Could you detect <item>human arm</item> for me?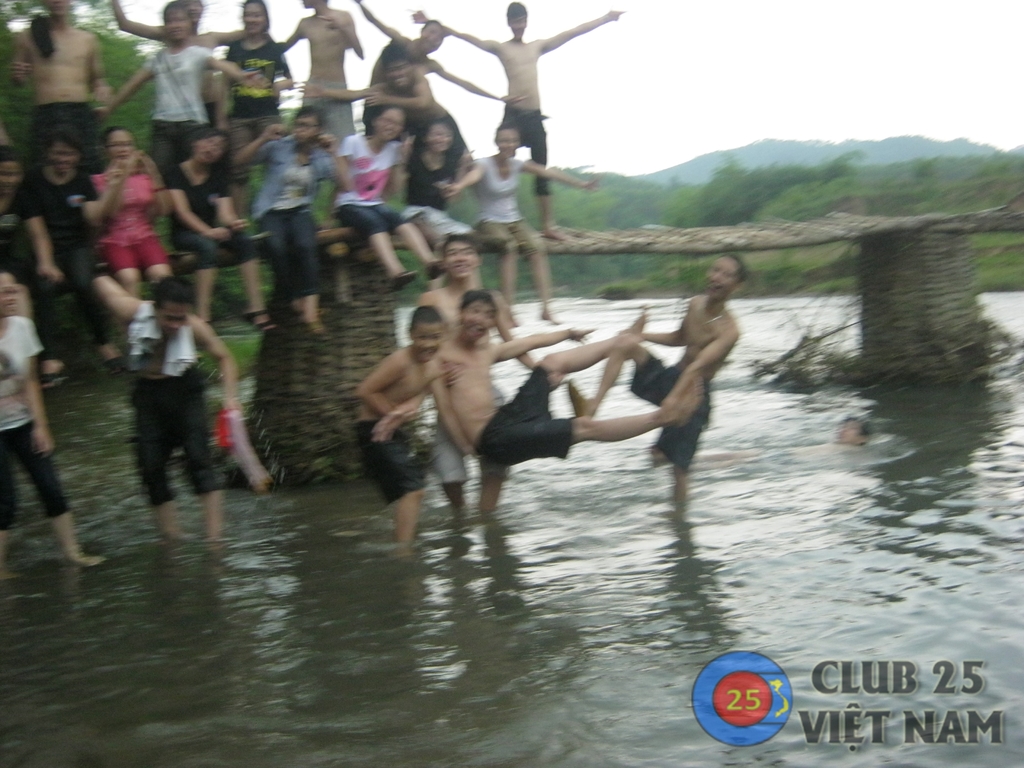
Detection result: <bbox>264, 33, 298, 92</bbox>.
